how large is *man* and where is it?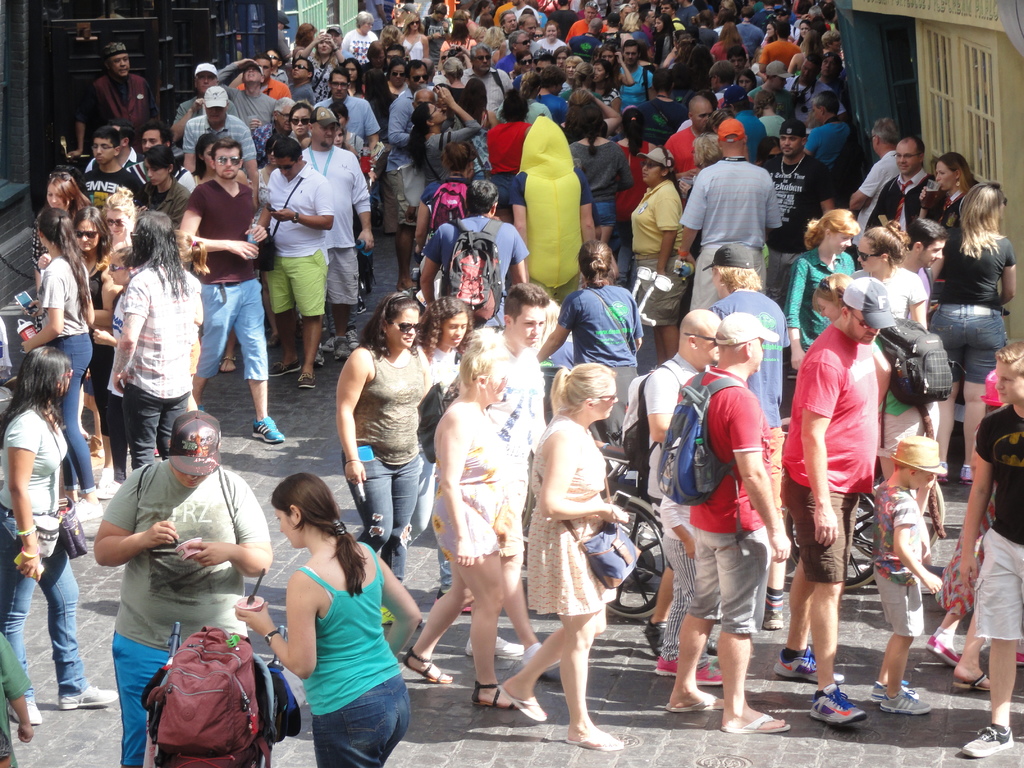
Bounding box: (x1=637, y1=304, x2=733, y2=656).
